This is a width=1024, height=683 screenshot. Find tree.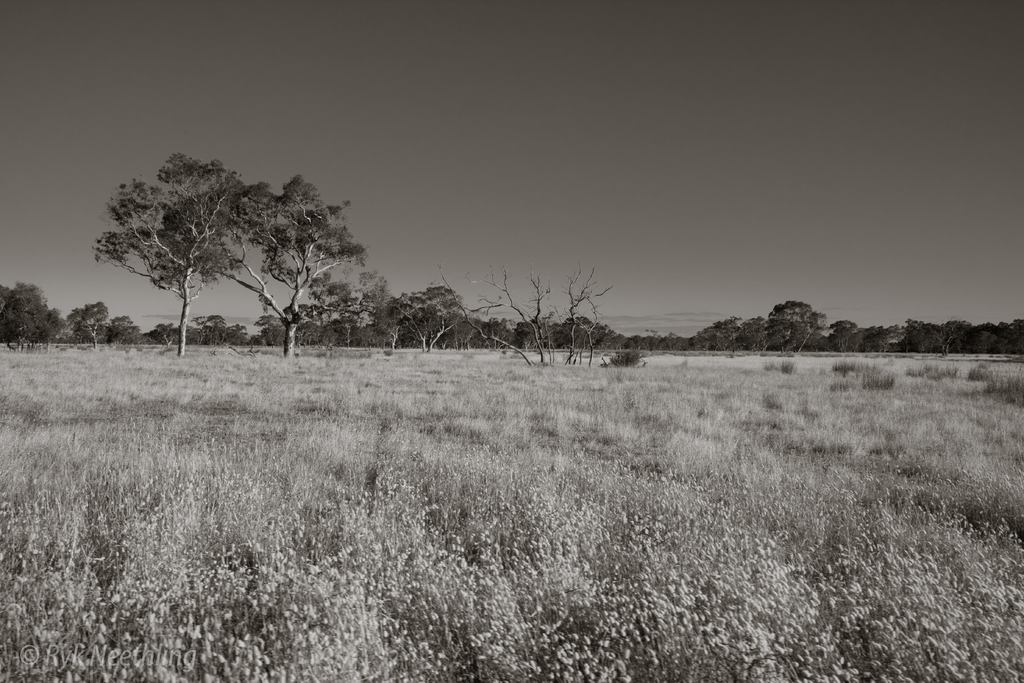
Bounding box: Rect(68, 296, 115, 352).
